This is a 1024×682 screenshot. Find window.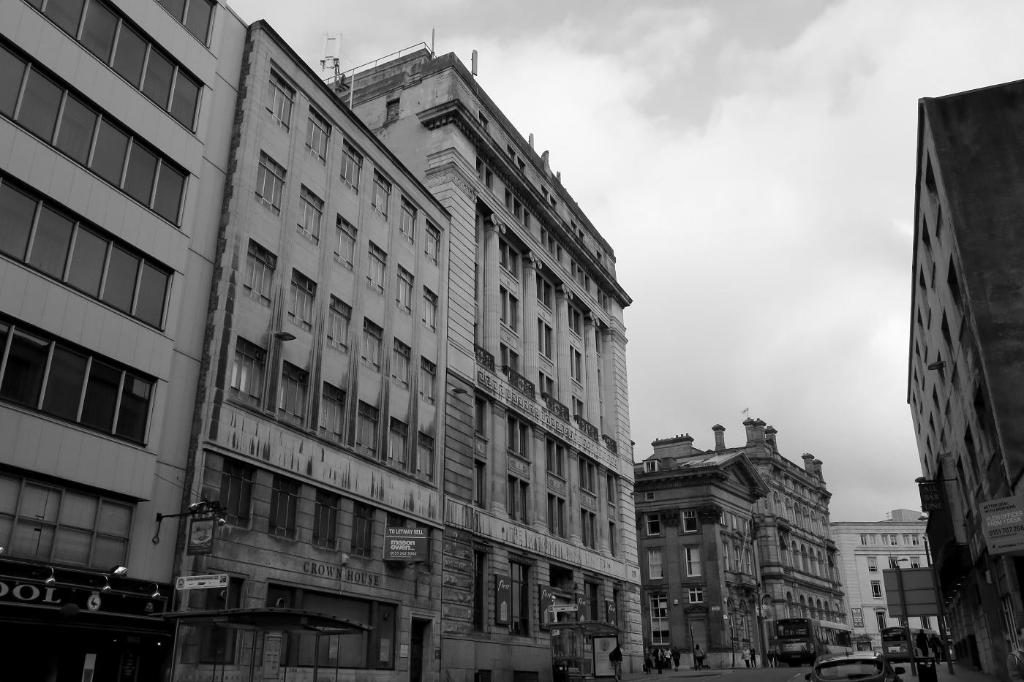
Bounding box: bbox(503, 185, 534, 230).
